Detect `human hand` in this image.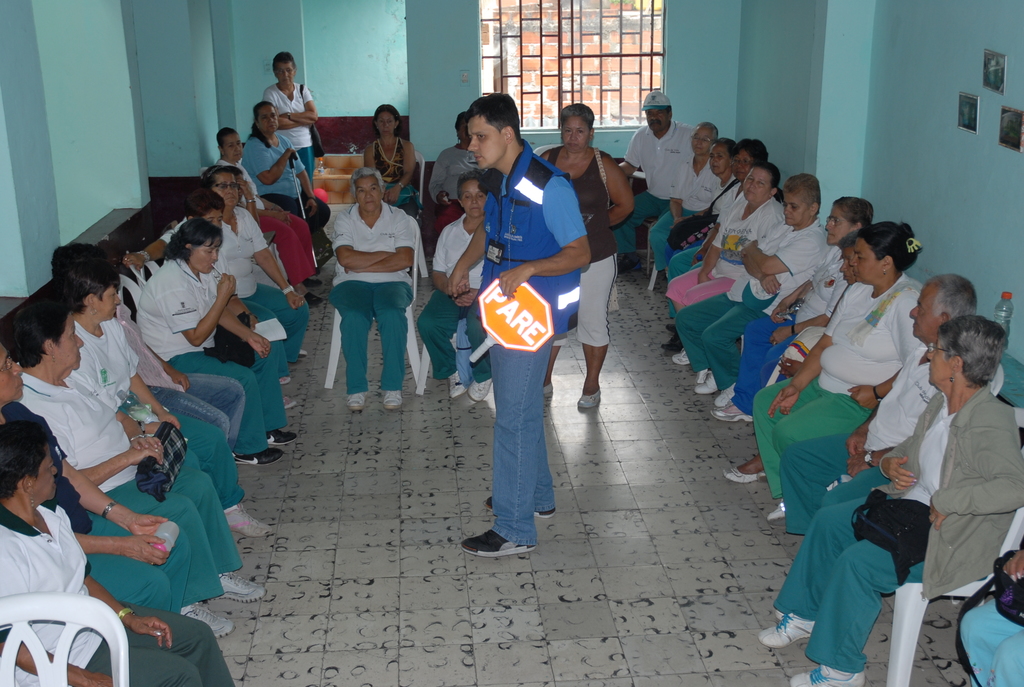
Detection: {"x1": 282, "y1": 145, "x2": 296, "y2": 160}.
